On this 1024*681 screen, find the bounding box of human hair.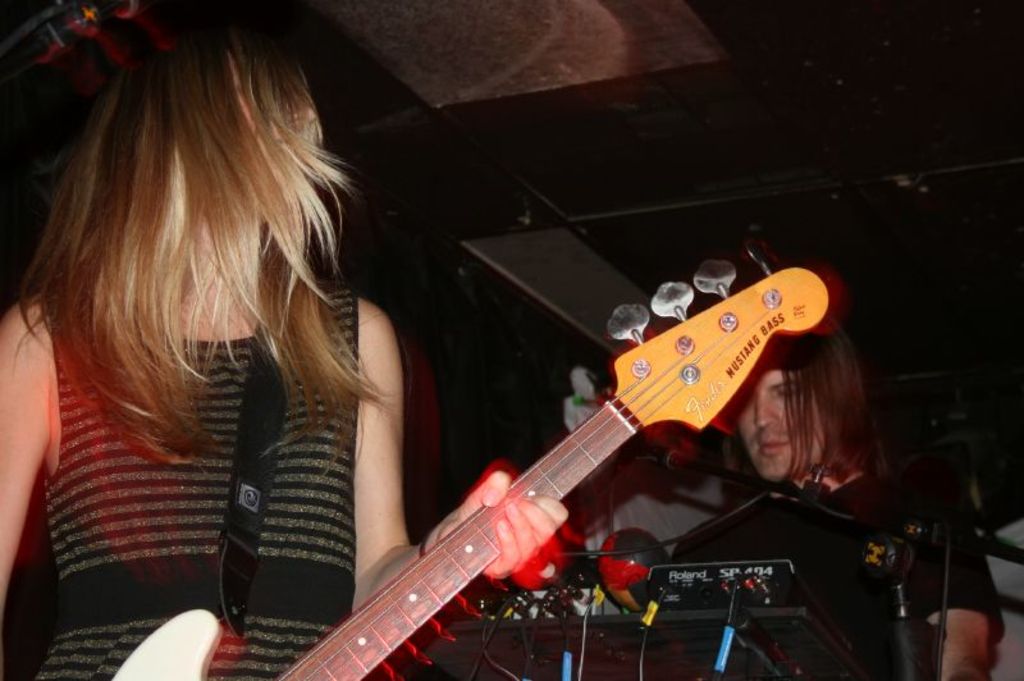
Bounding box: l=10, t=45, r=375, b=539.
